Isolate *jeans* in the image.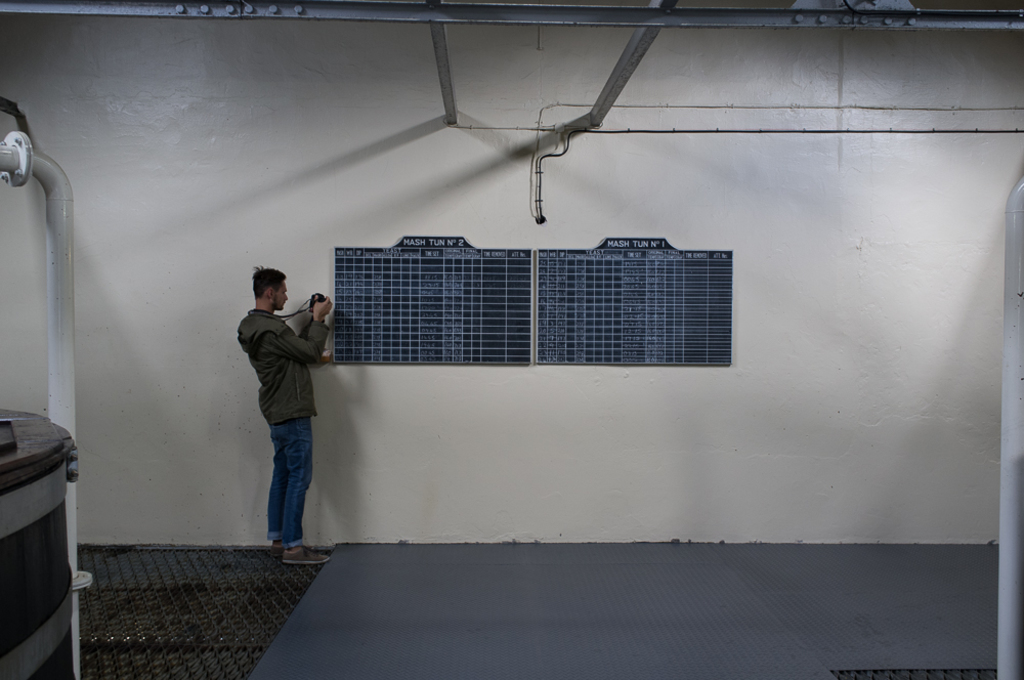
Isolated region: 267/419/313/550.
